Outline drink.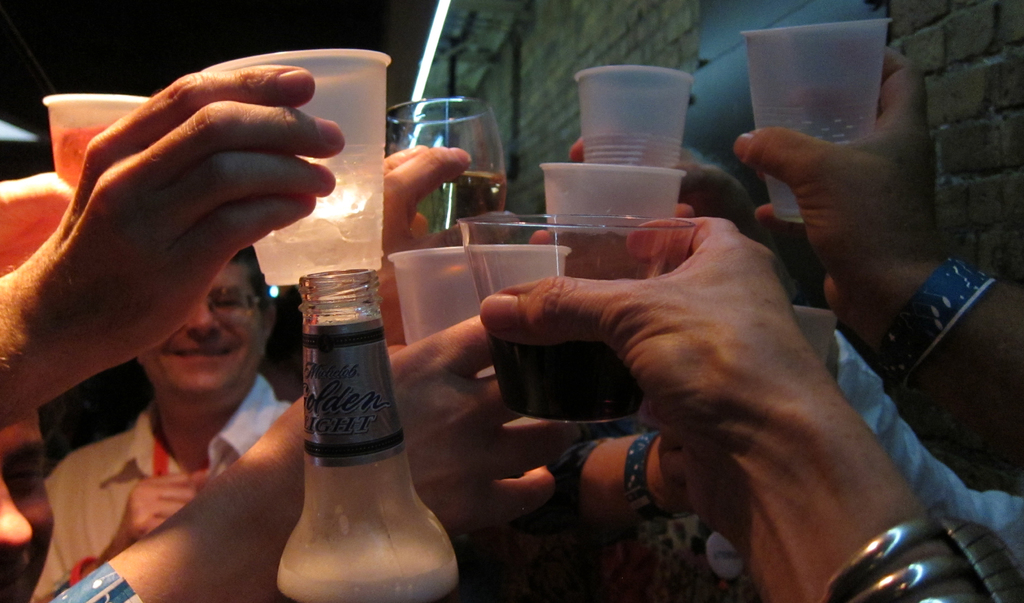
Outline: <box>50,129,104,197</box>.
